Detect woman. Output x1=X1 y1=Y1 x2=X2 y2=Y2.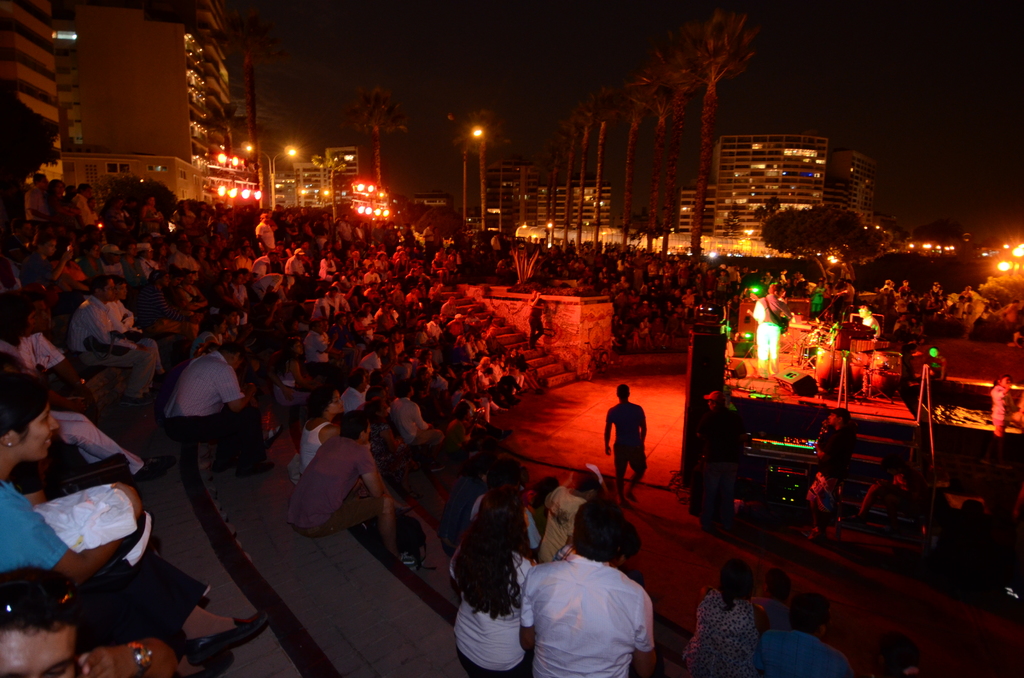
x1=300 y1=383 x2=345 y2=462.
